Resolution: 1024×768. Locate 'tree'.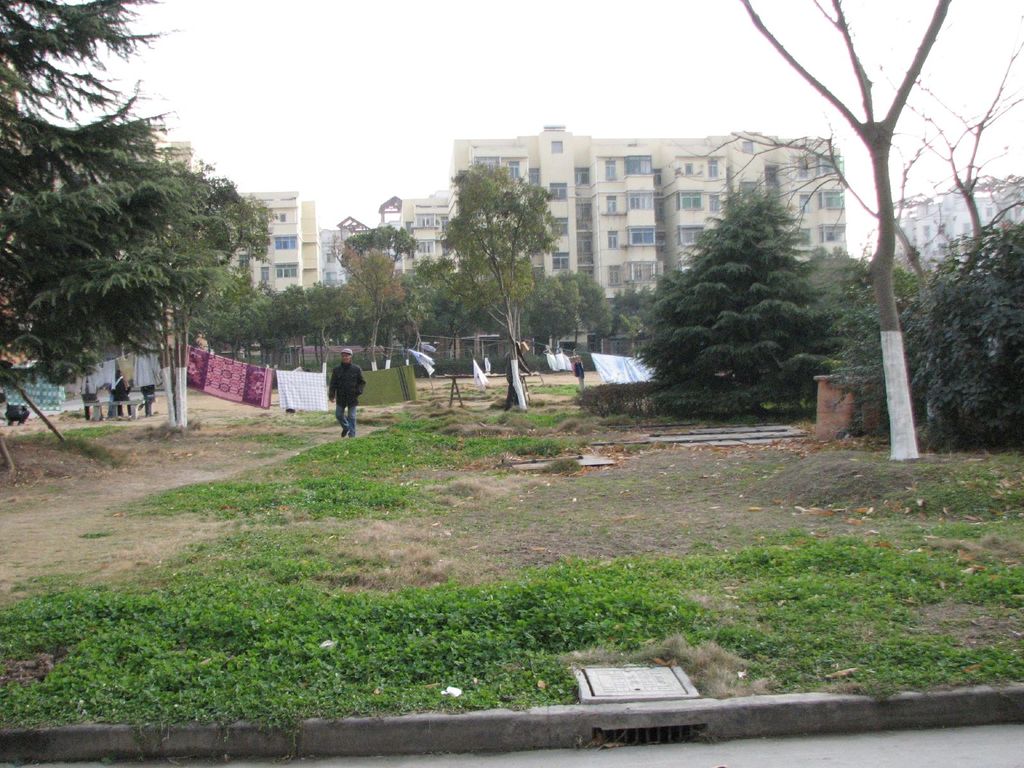
Rect(708, 0, 971, 471).
